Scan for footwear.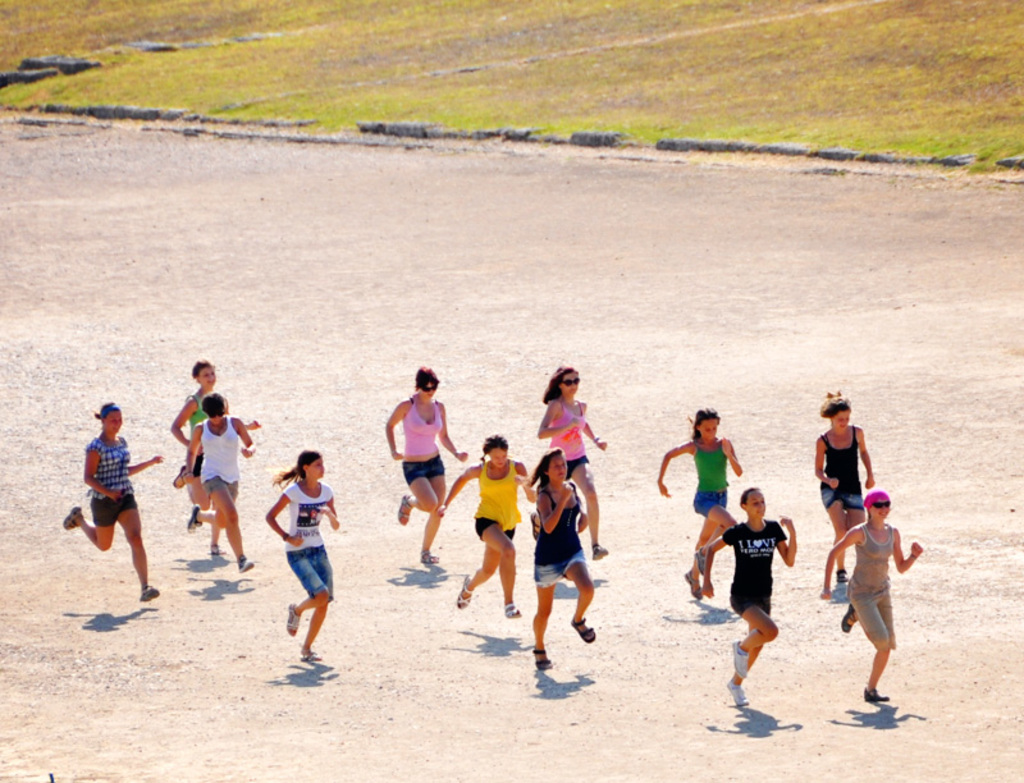
Scan result: x1=731 y1=637 x2=751 y2=678.
